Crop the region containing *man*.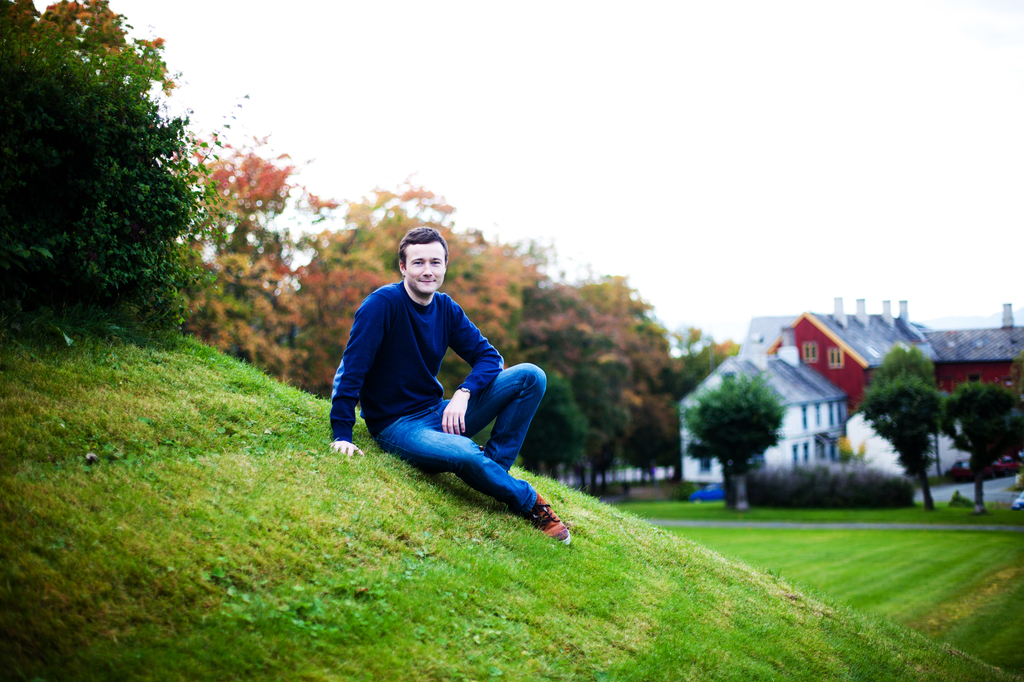
Crop region: (x1=336, y1=242, x2=561, y2=541).
